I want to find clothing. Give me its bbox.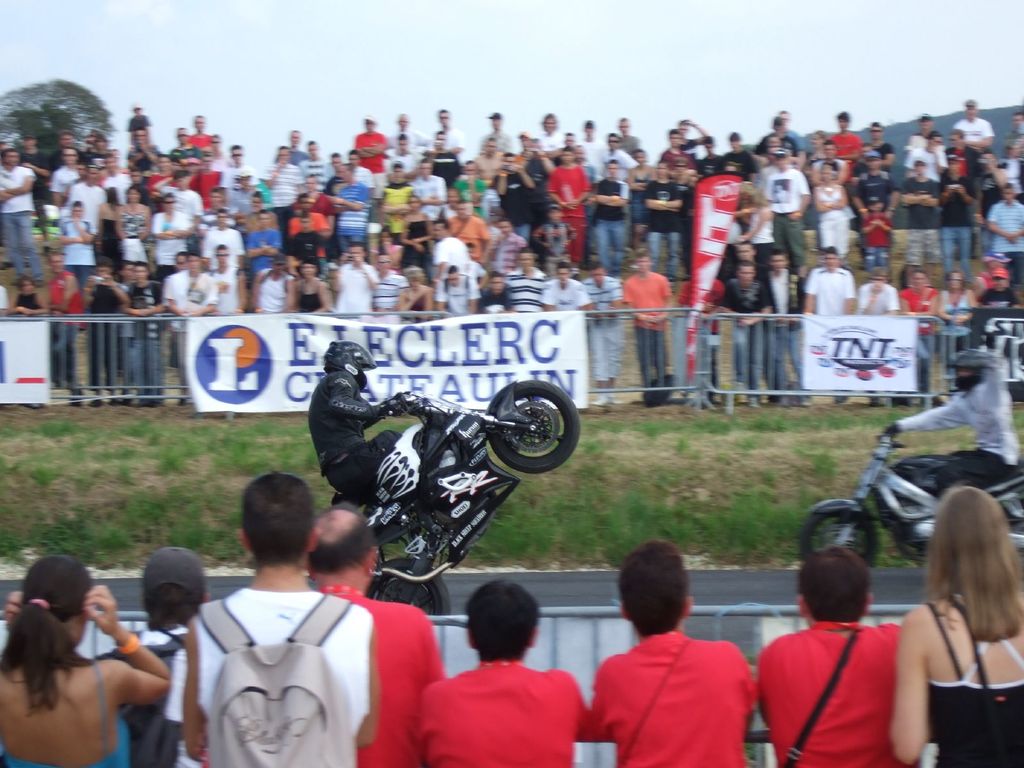
(976,289,1002,326).
